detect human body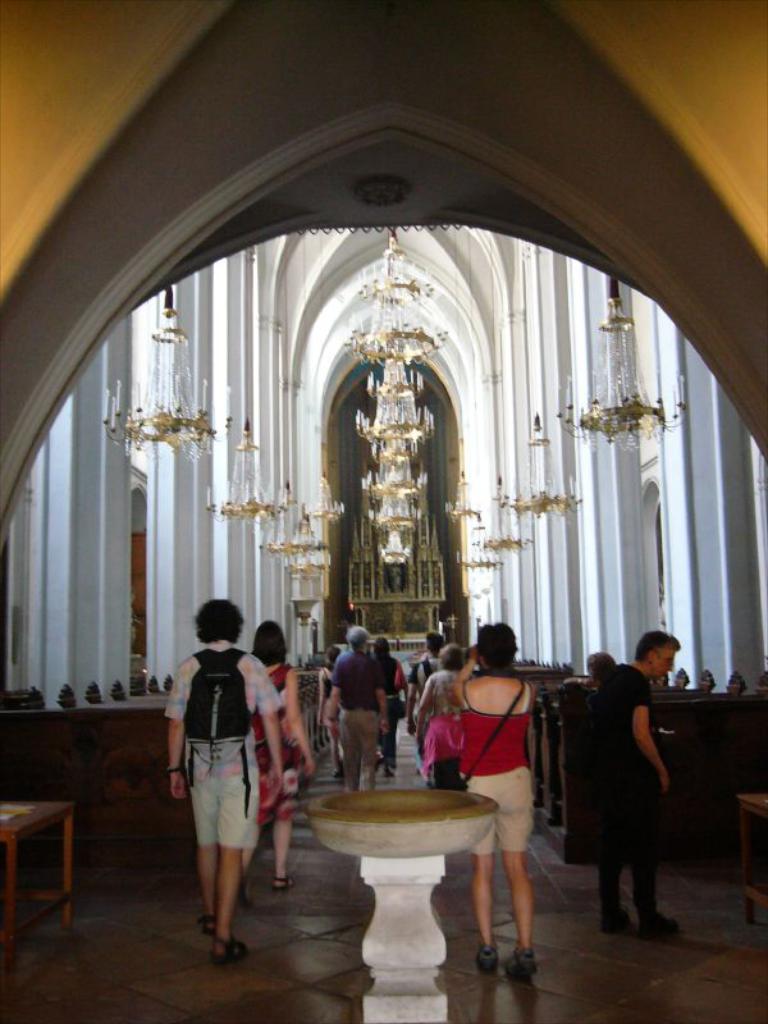
(169,607,278,951)
